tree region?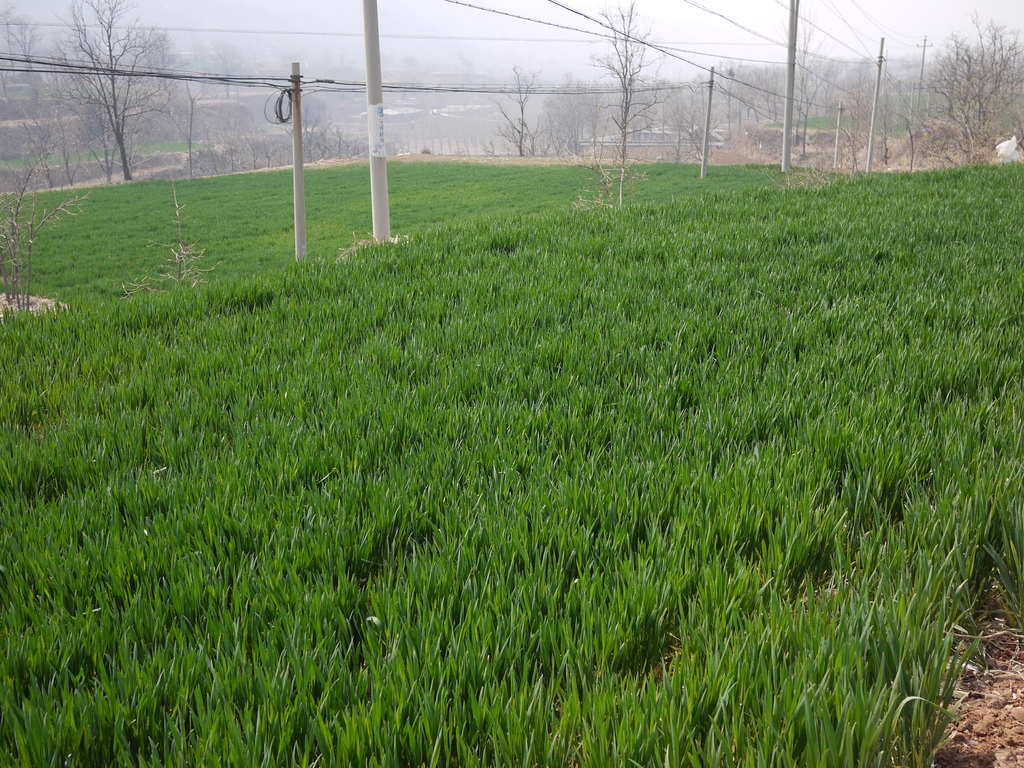
[left=918, top=13, right=1023, bottom=168]
